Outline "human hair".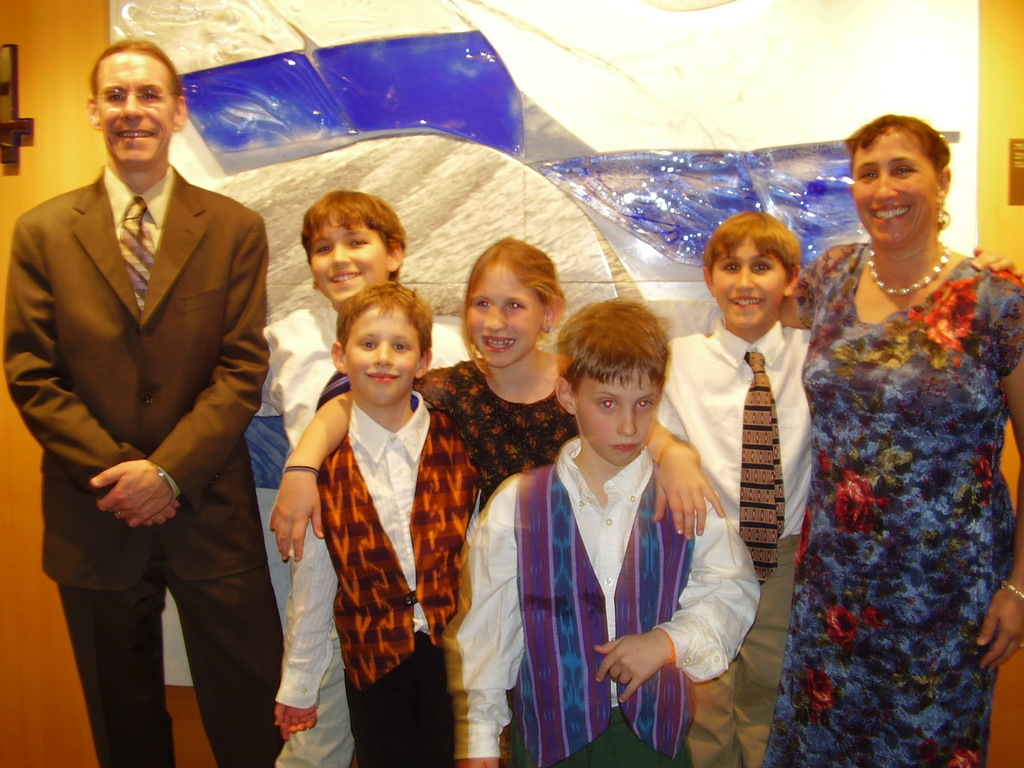
Outline: bbox=(840, 113, 946, 204).
